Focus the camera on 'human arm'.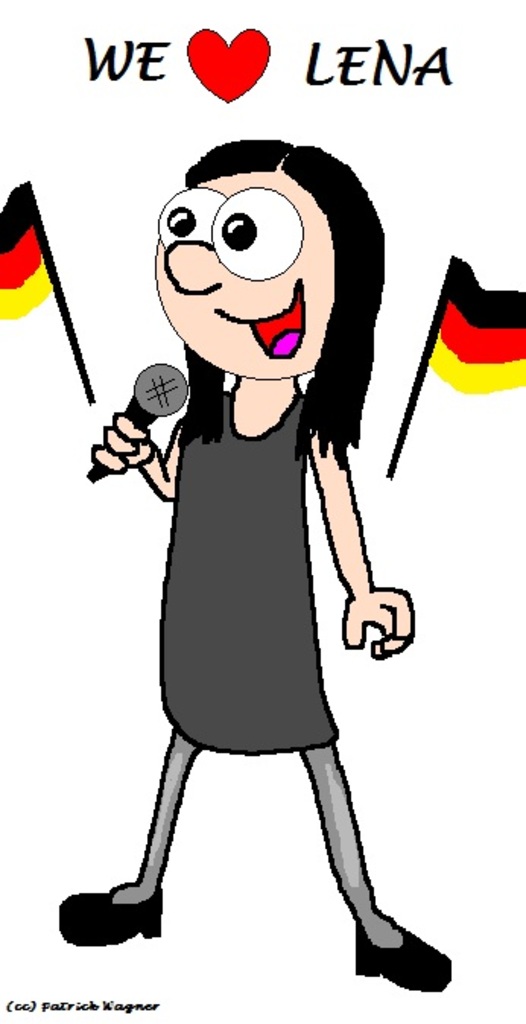
Focus region: (301, 414, 391, 671).
